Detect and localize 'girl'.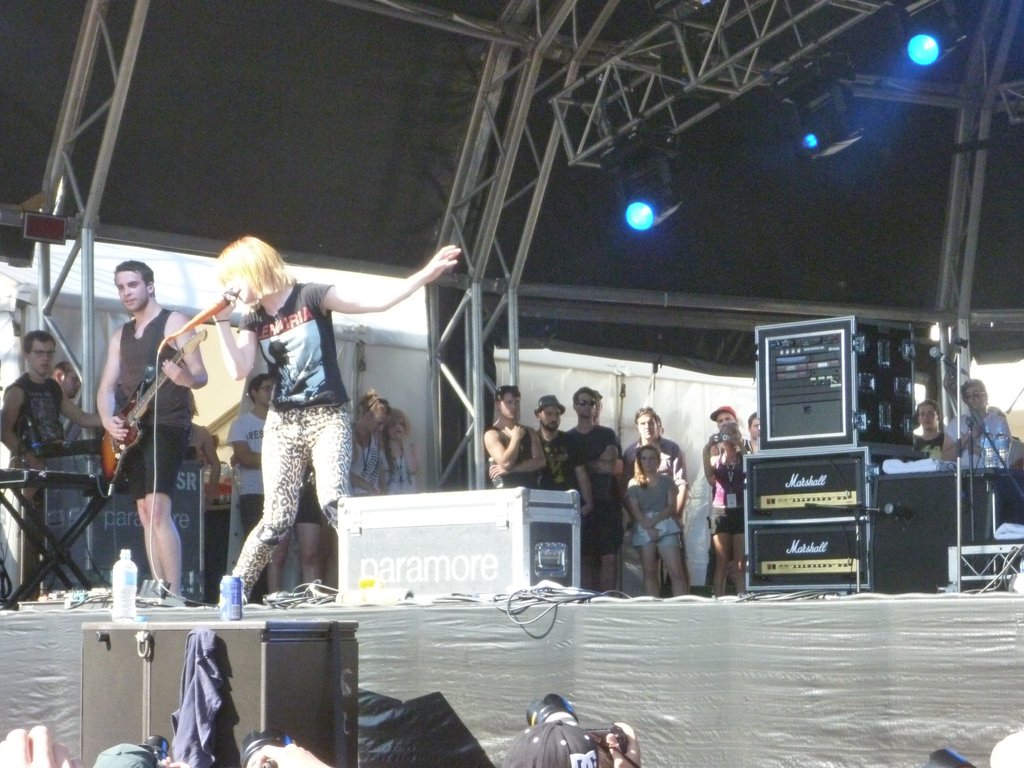
Localized at (627, 444, 686, 599).
